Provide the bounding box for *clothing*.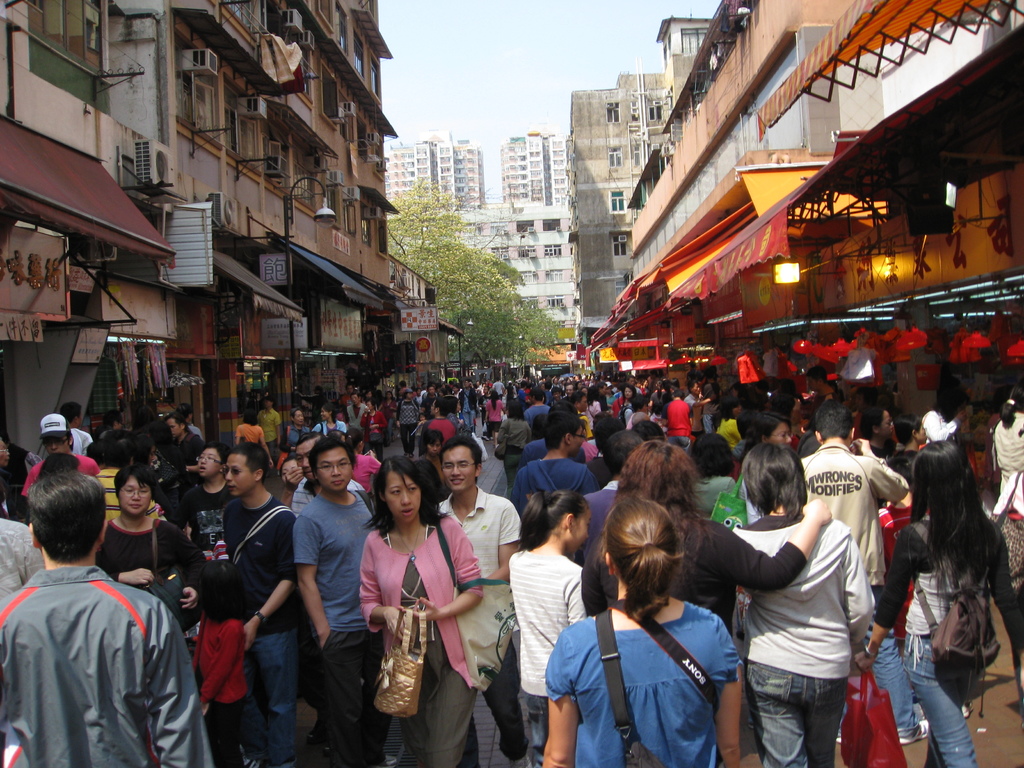
x1=294 y1=487 x2=379 y2=628.
